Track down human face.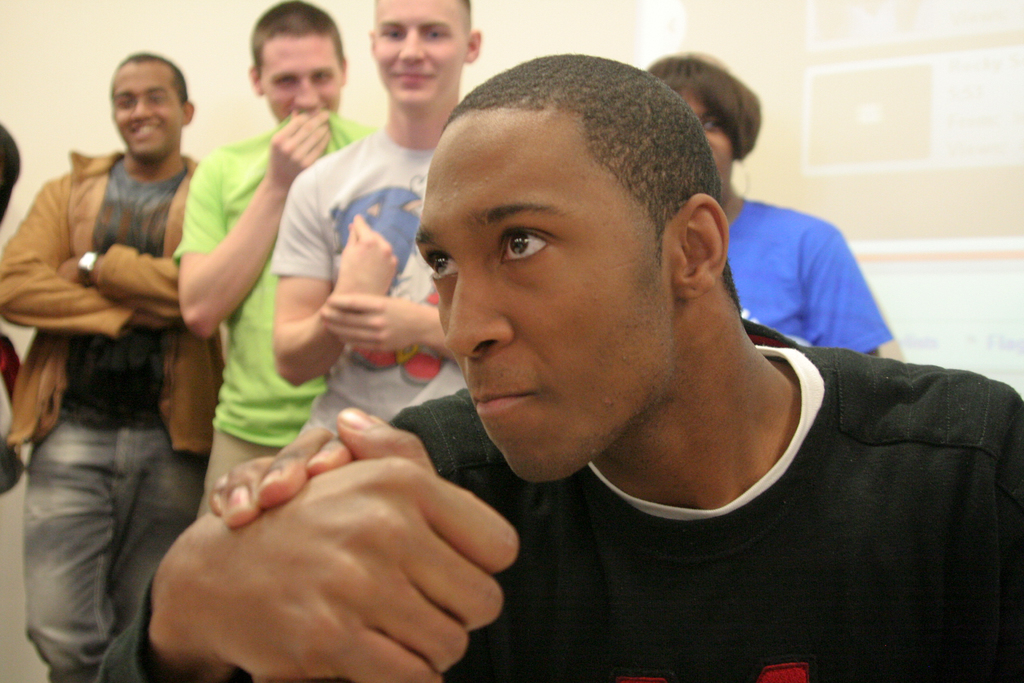
Tracked to l=113, t=59, r=184, b=160.
